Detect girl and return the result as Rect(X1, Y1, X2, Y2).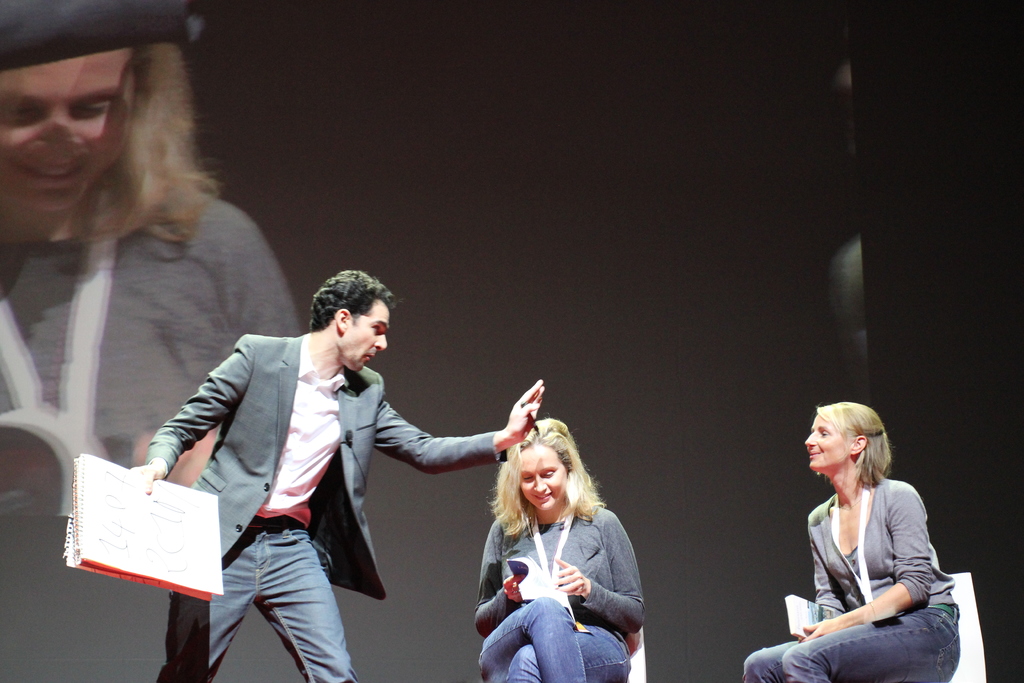
Rect(476, 419, 643, 682).
